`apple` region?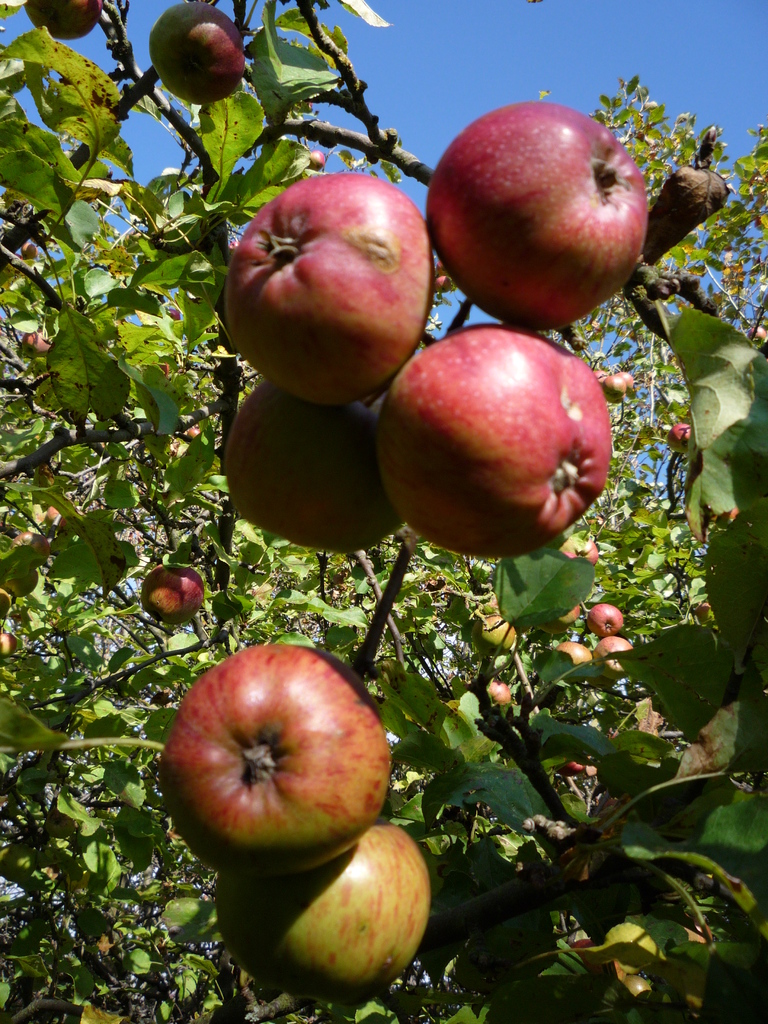
select_region(22, 330, 52, 356)
